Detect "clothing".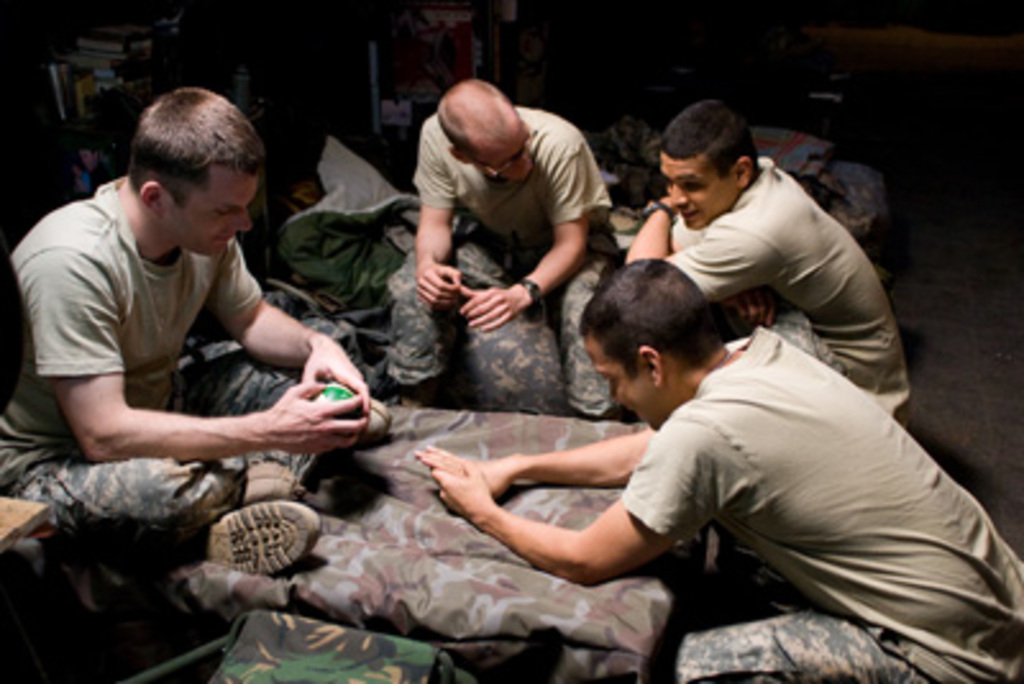
Detected at pyautogui.locateOnScreen(658, 141, 914, 400).
